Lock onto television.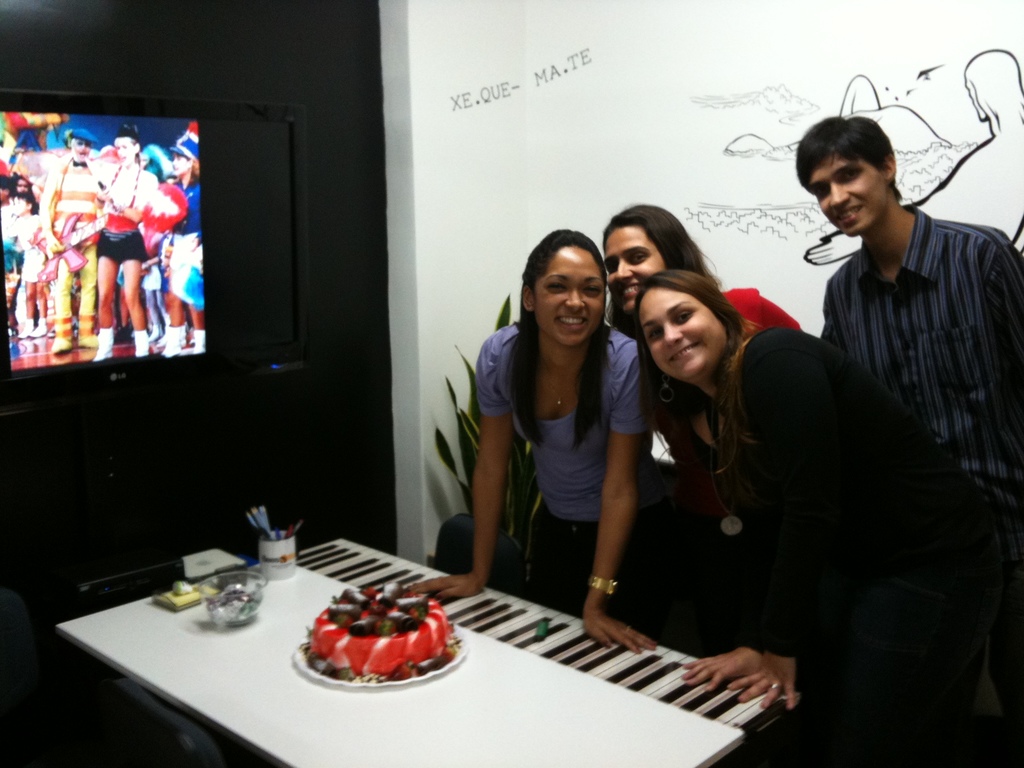
Locked: [left=0, top=84, right=316, bottom=420].
